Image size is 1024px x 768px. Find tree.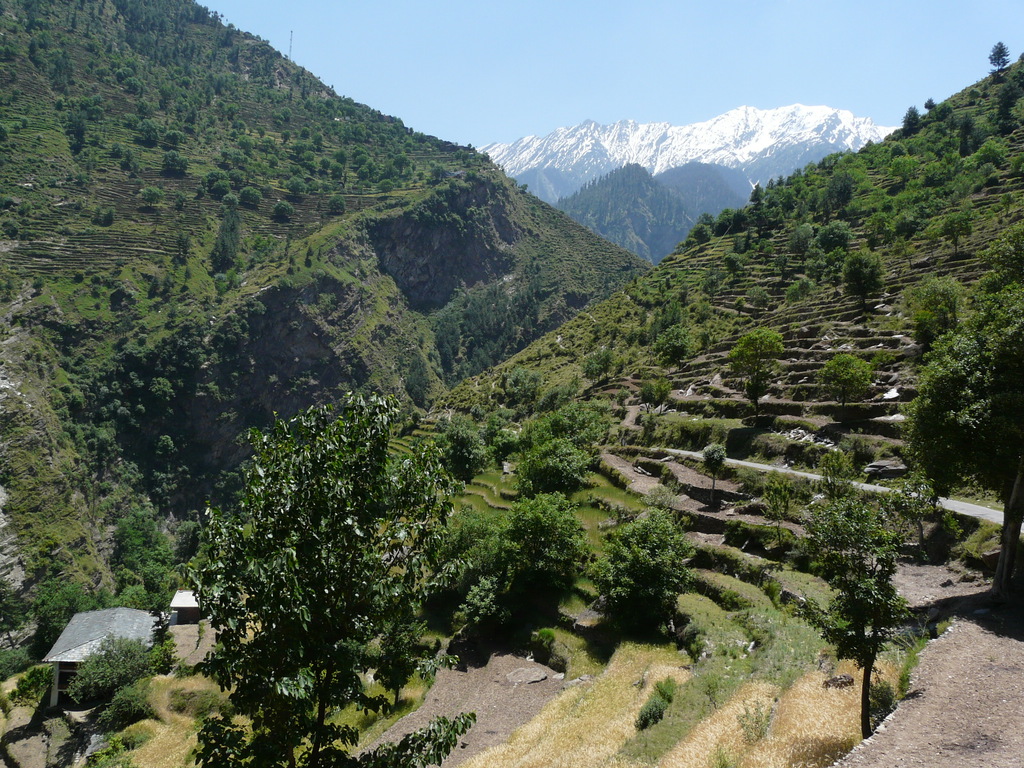
[303,129,311,138].
